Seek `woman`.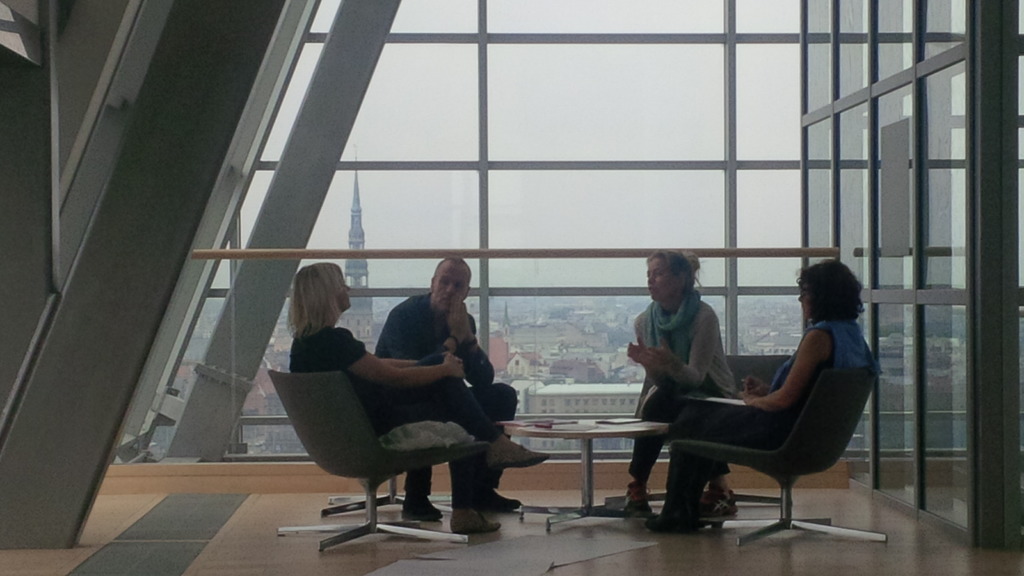
x1=284, y1=264, x2=552, y2=538.
